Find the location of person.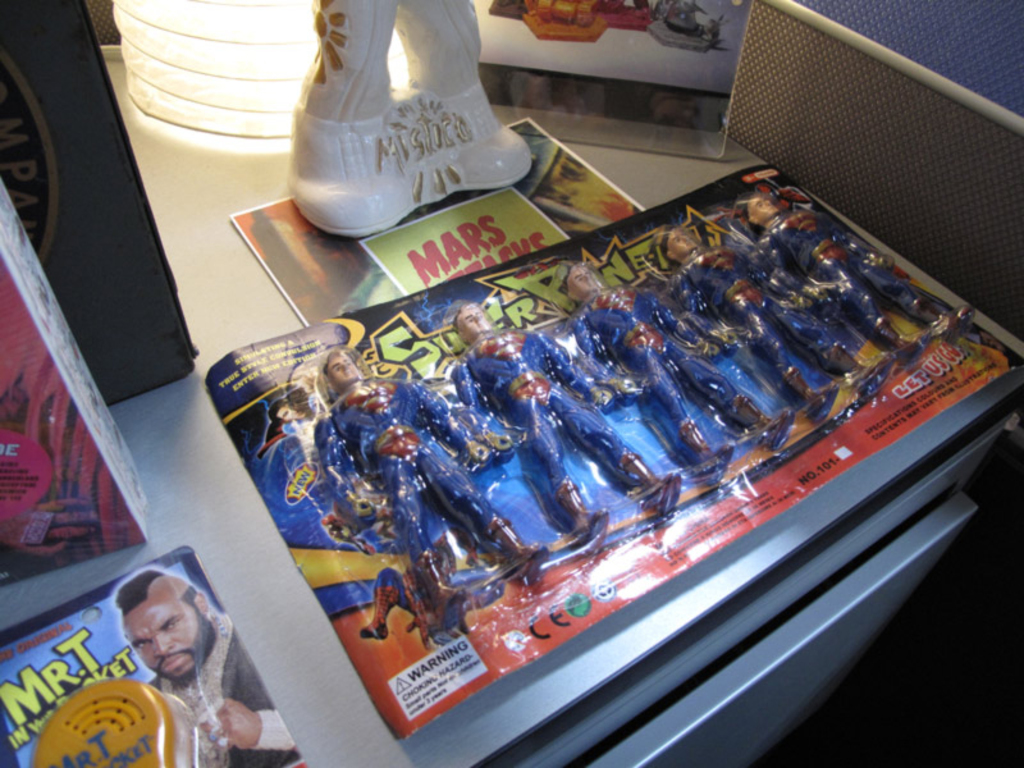
Location: bbox=[460, 294, 682, 549].
